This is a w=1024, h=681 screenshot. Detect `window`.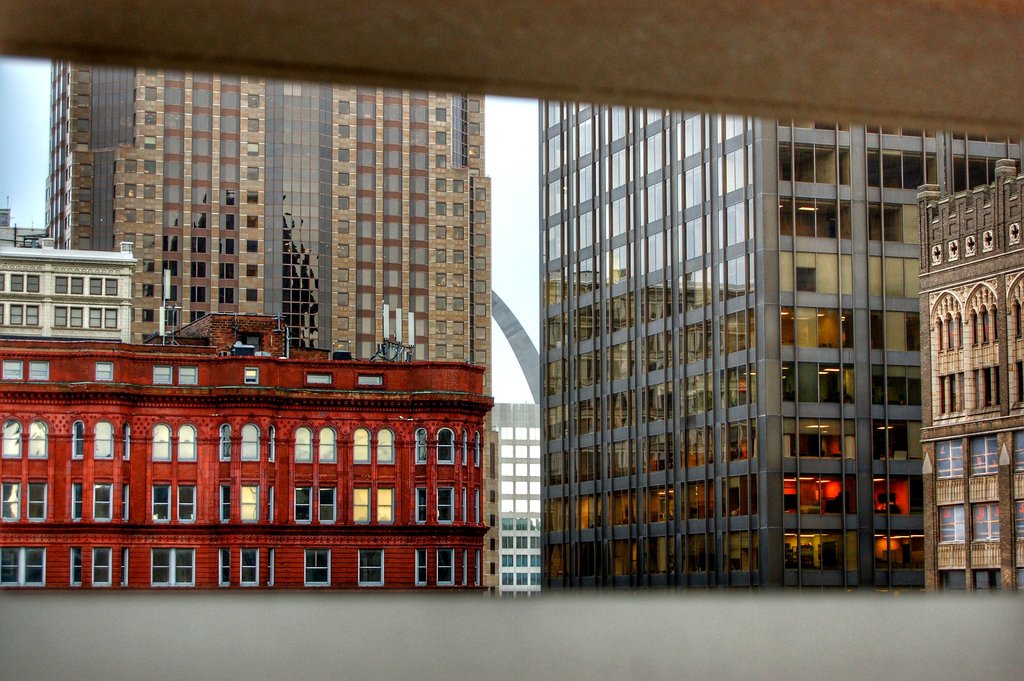
[152,549,194,588].
